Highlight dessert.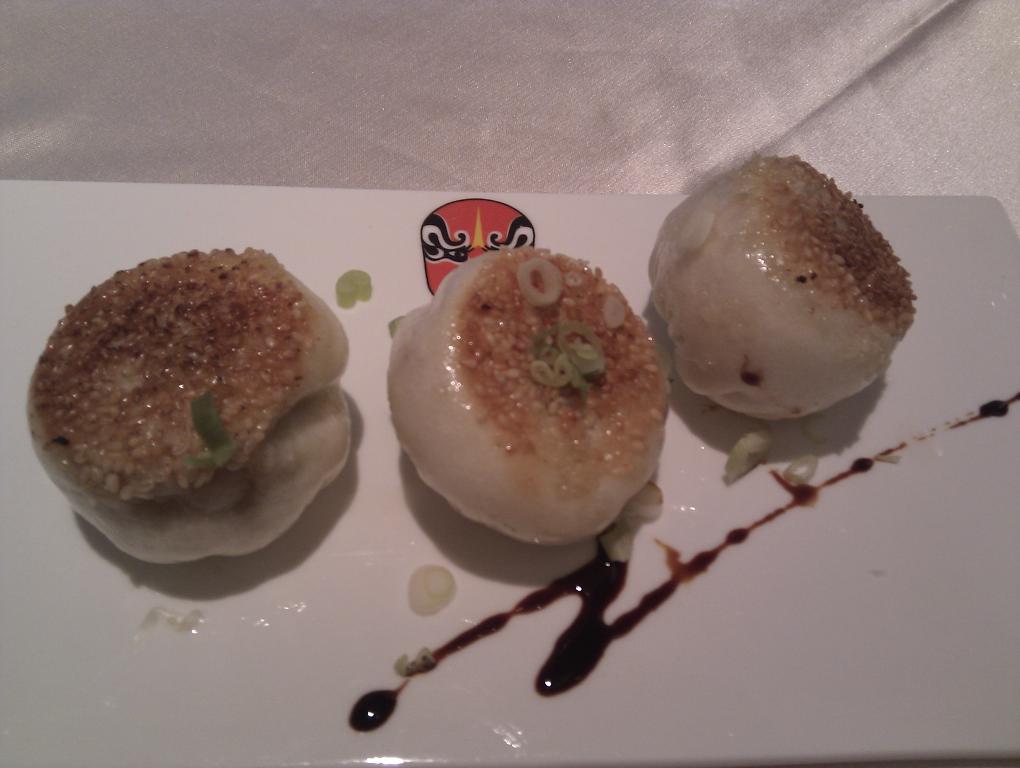
Highlighted region: bbox=[393, 246, 672, 547].
